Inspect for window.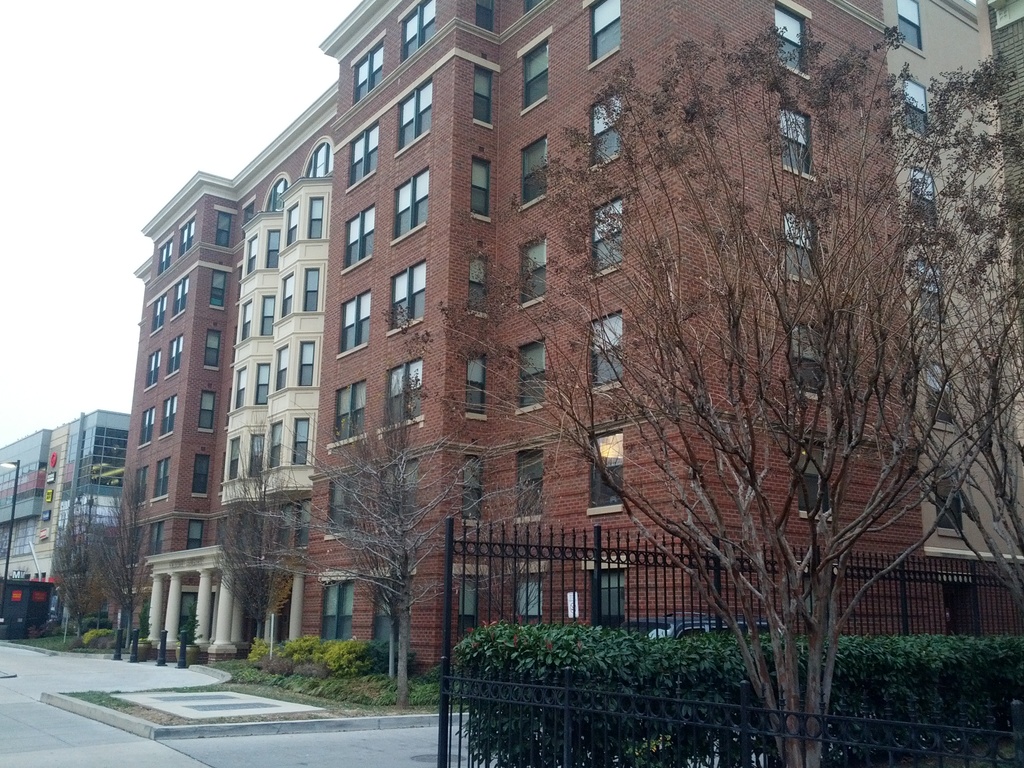
Inspection: bbox=(307, 198, 320, 241).
